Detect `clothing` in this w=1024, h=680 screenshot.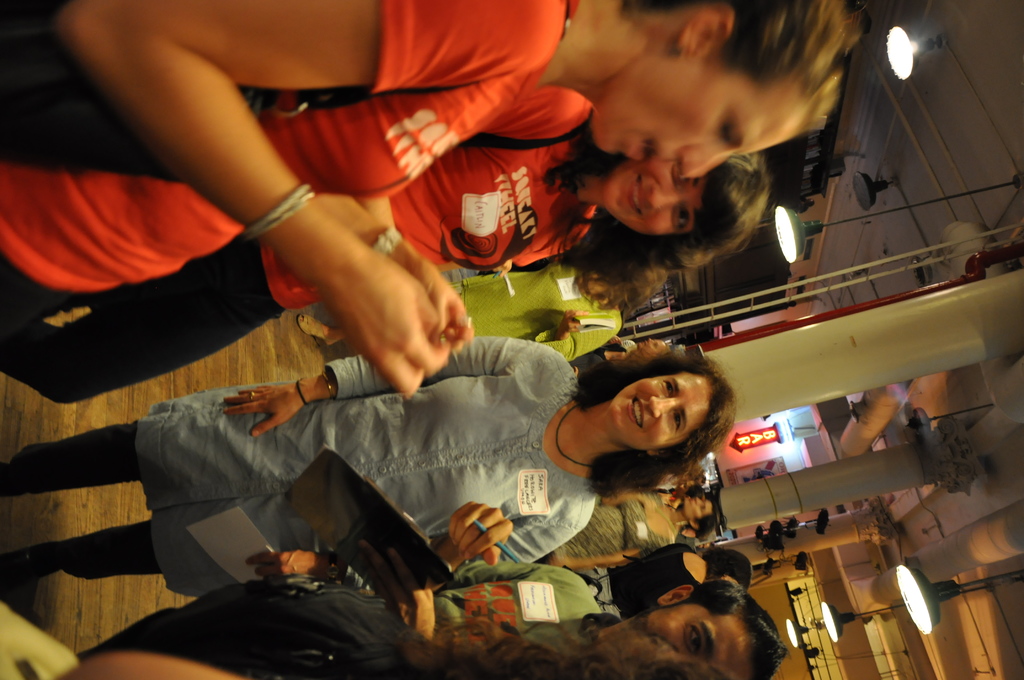
Detection: [x1=138, y1=337, x2=597, y2=595].
